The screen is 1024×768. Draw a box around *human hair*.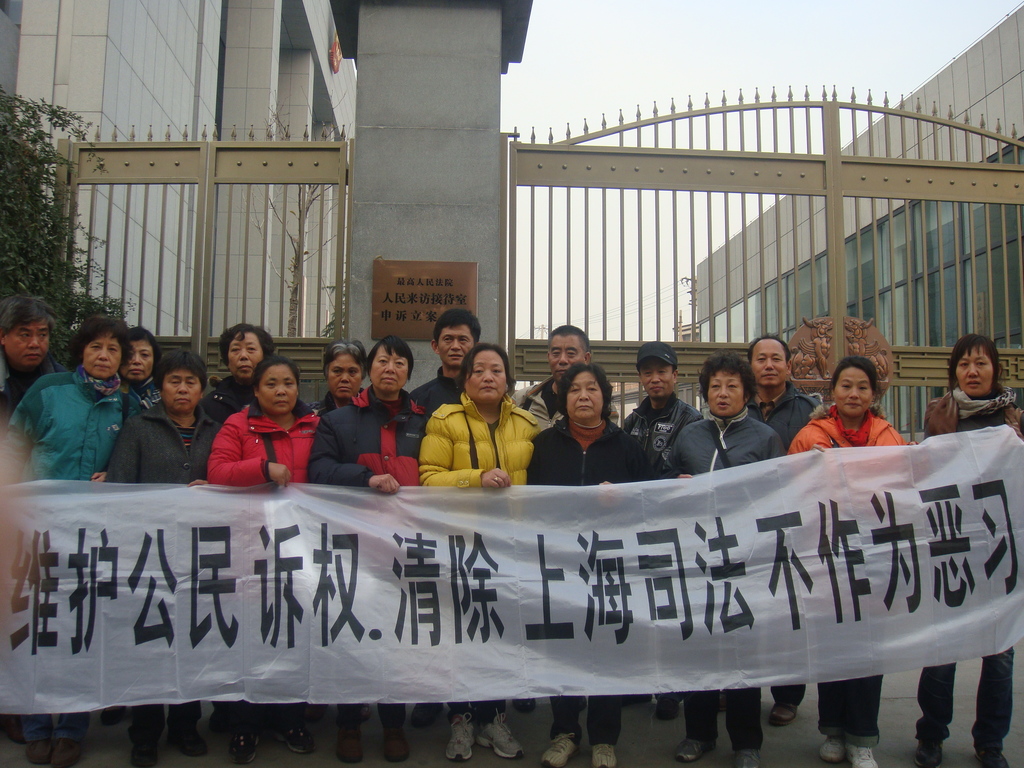
(left=154, top=348, right=209, bottom=392).
